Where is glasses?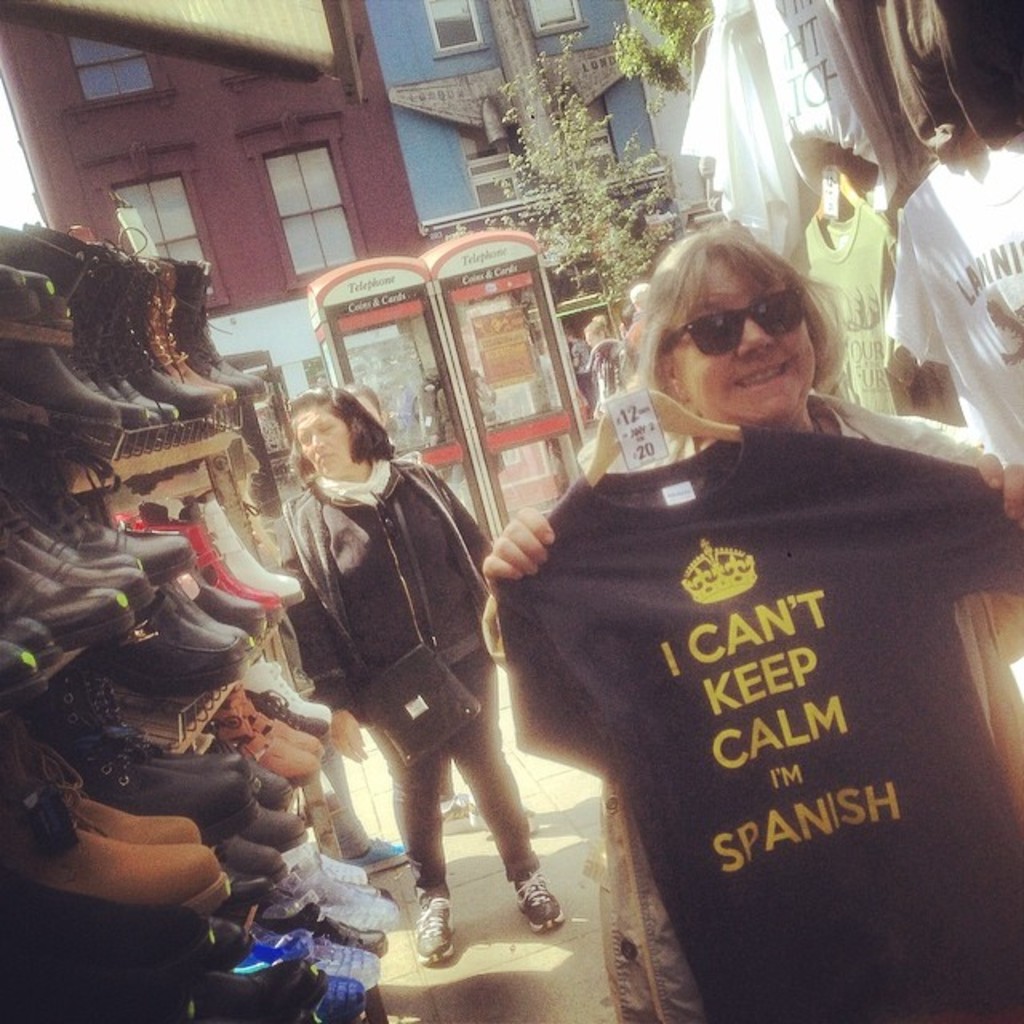
box(654, 290, 821, 354).
